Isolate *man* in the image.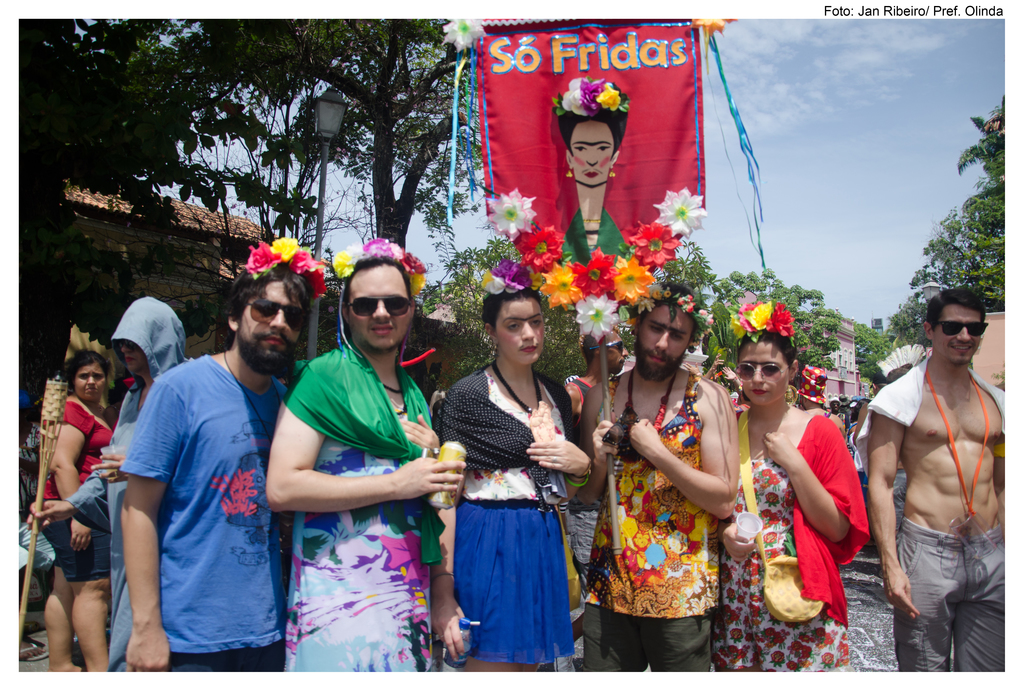
Isolated region: rect(118, 245, 317, 675).
